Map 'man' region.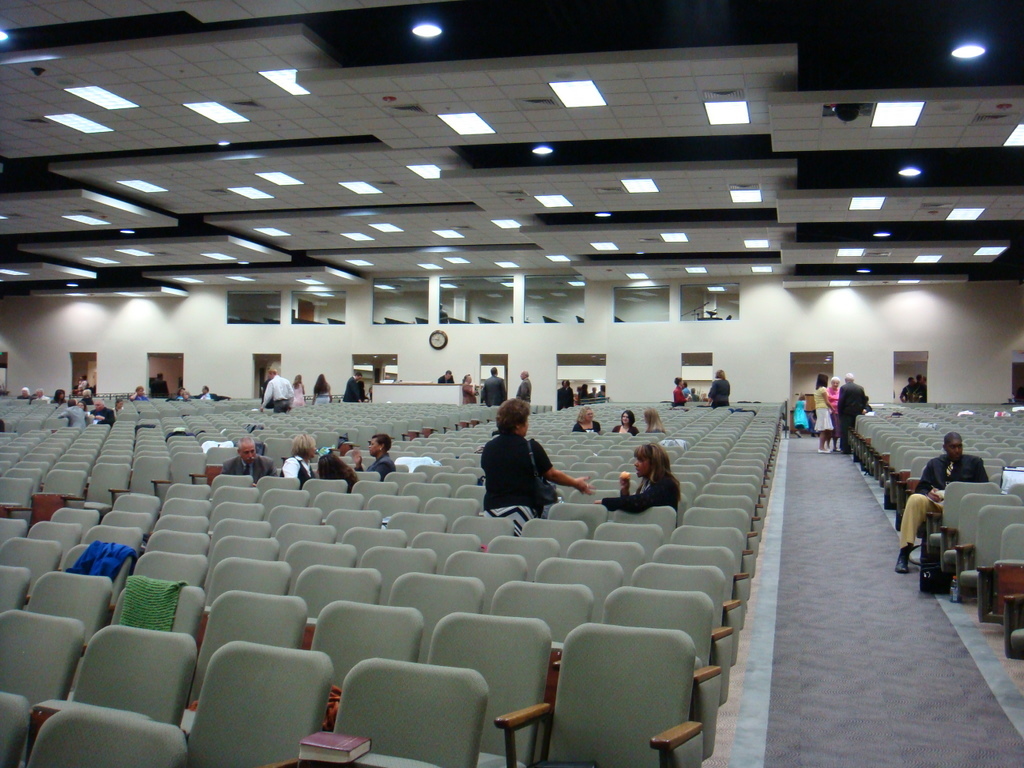
Mapped to (x1=518, y1=366, x2=531, y2=404).
